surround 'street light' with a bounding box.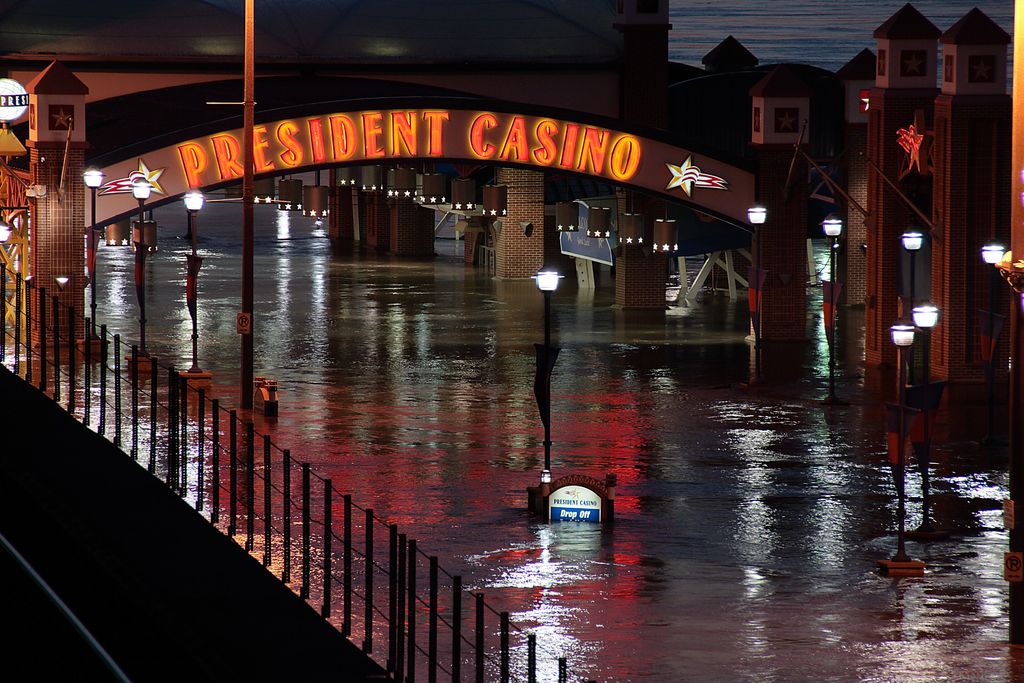
884:315:924:566.
